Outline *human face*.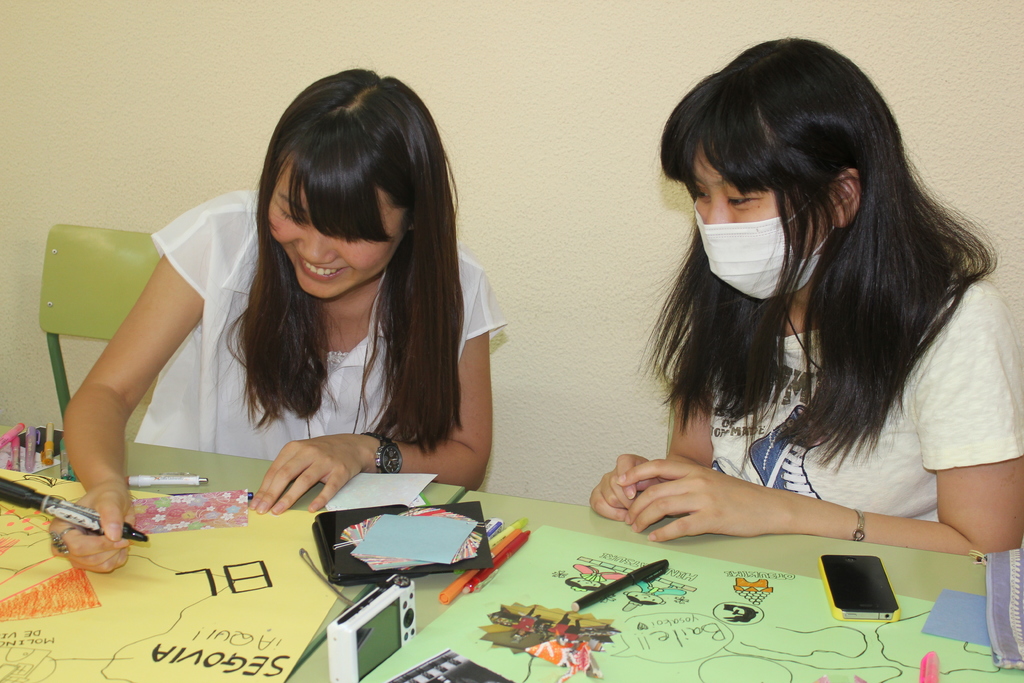
Outline: {"x1": 265, "y1": 140, "x2": 404, "y2": 296}.
